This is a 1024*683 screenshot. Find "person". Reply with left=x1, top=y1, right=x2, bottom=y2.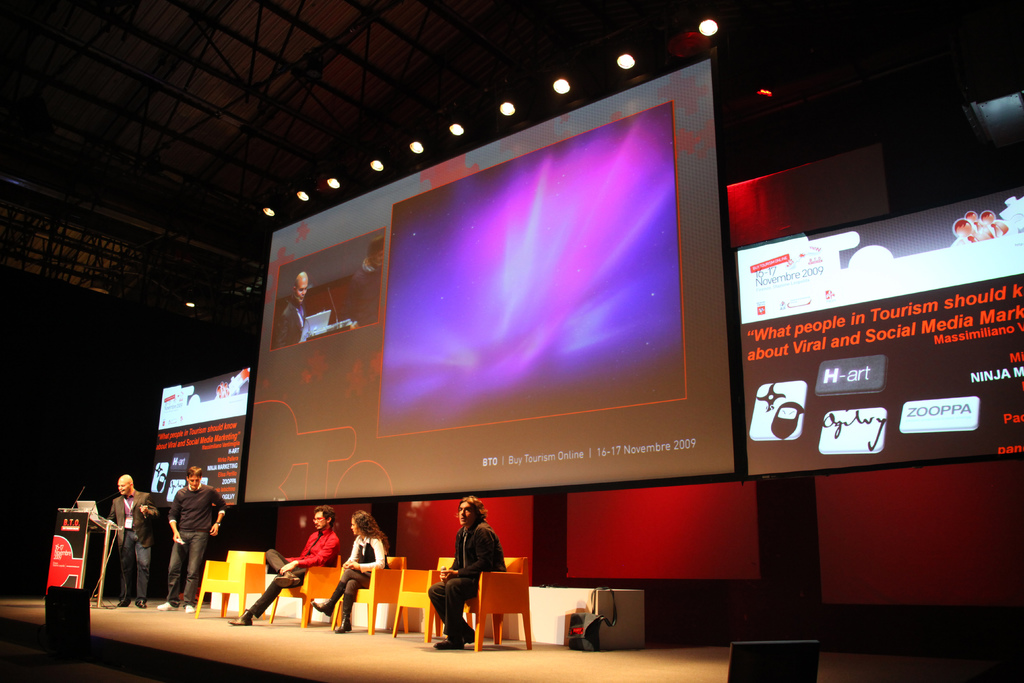
left=229, top=508, right=338, bottom=626.
